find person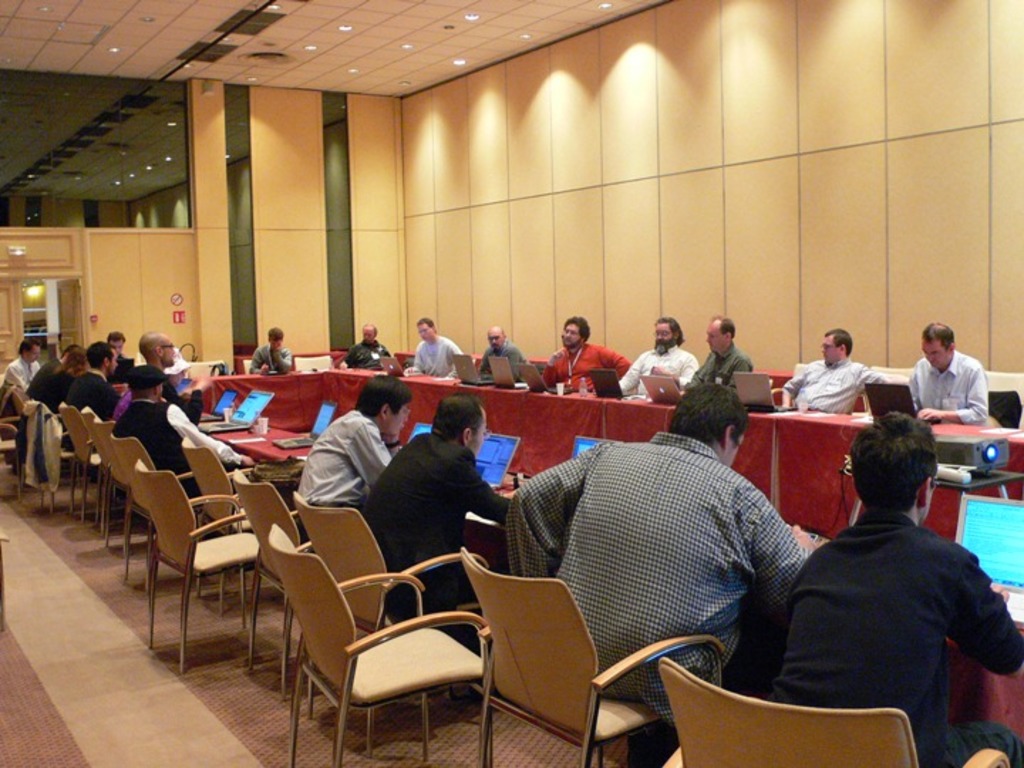
[left=771, top=330, right=902, bottom=412]
